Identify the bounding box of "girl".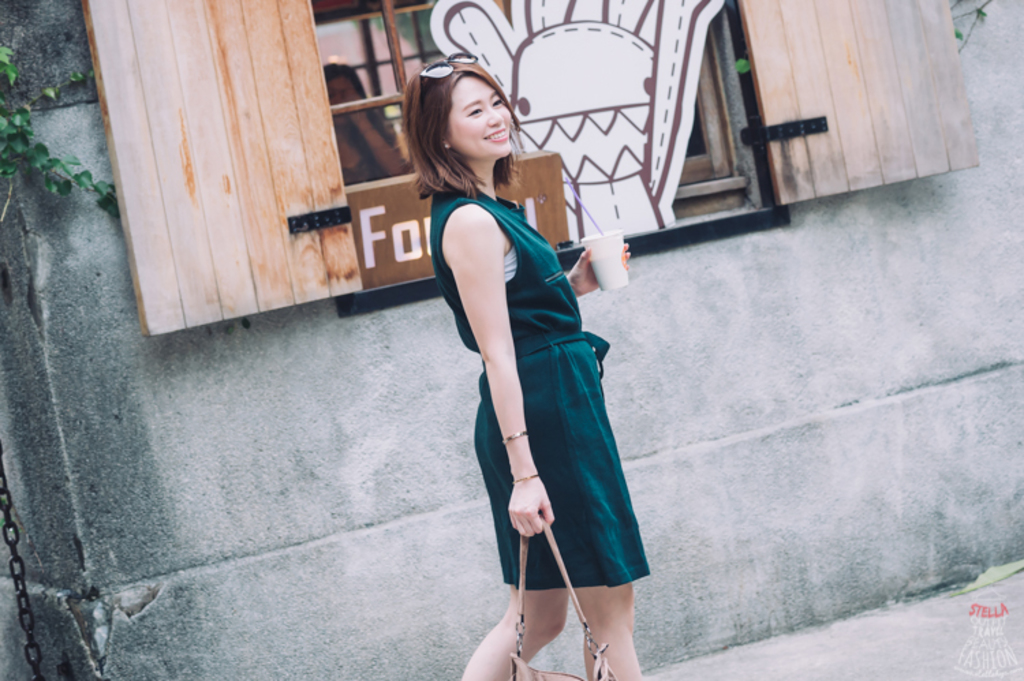
(left=397, top=59, right=634, bottom=680).
